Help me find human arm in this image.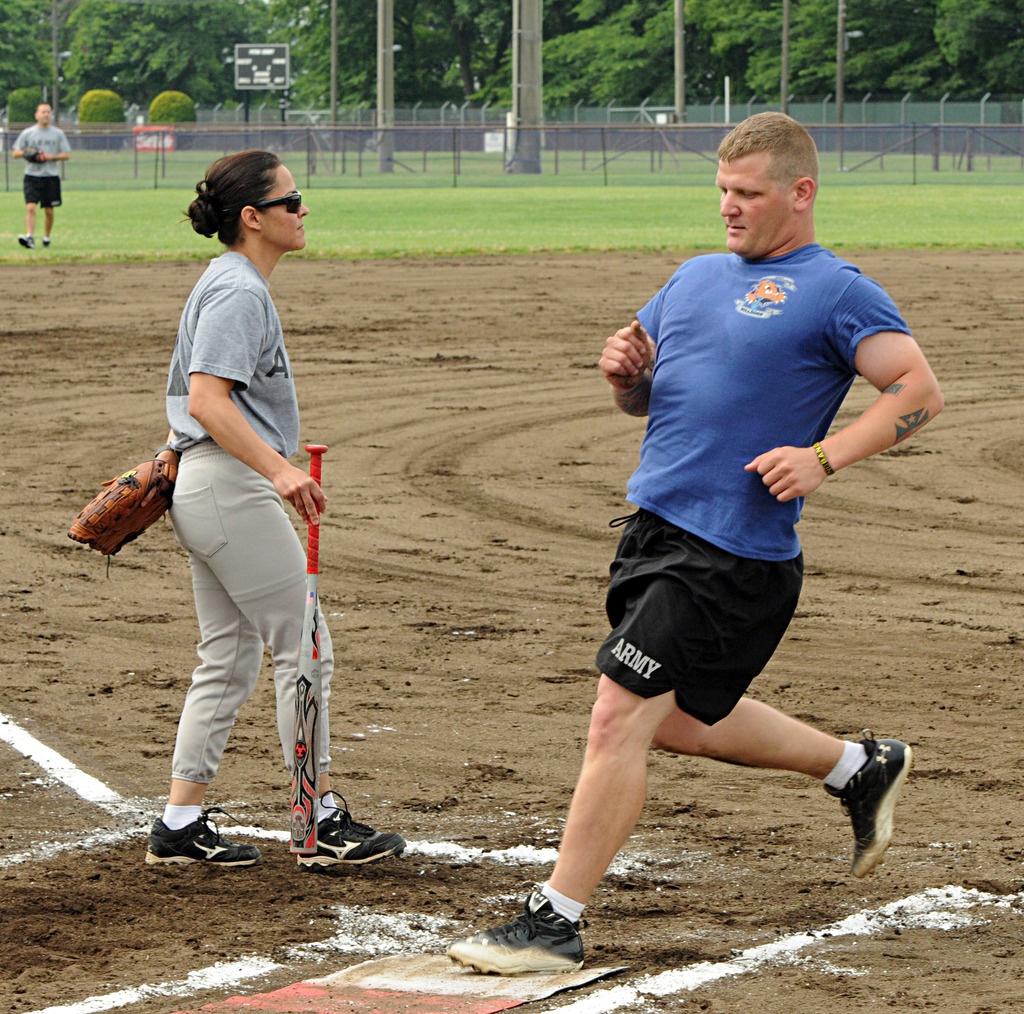
Found it: {"x1": 184, "y1": 281, "x2": 338, "y2": 520}.
